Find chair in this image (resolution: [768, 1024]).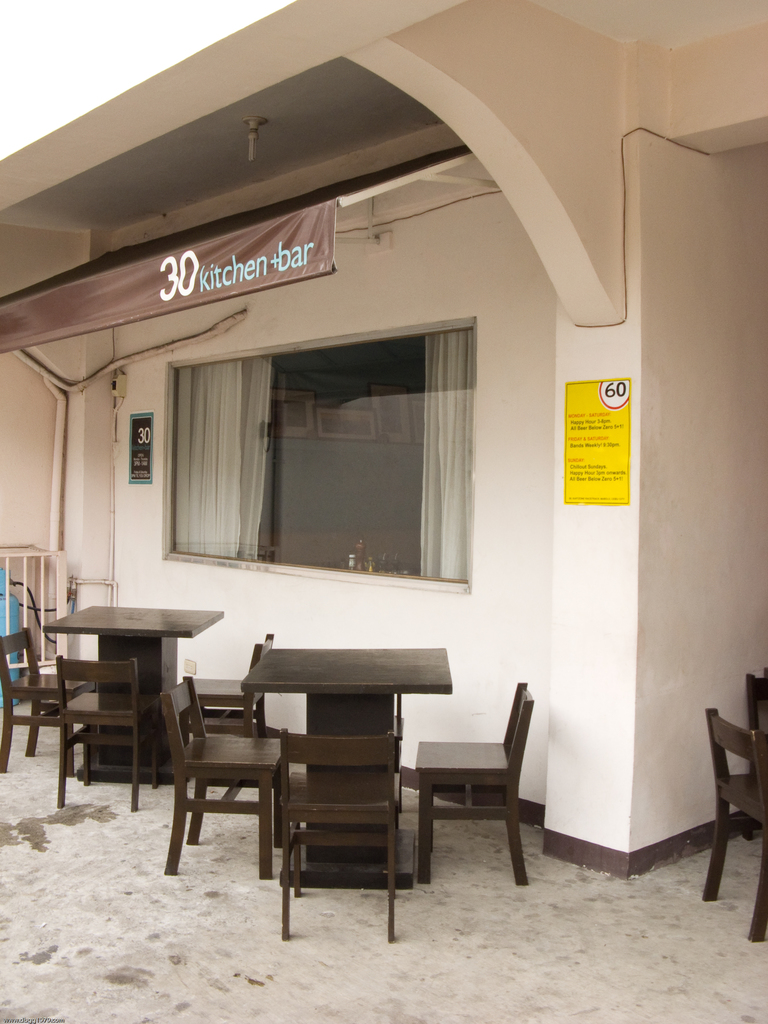
[left=0, top=627, right=77, bottom=778].
